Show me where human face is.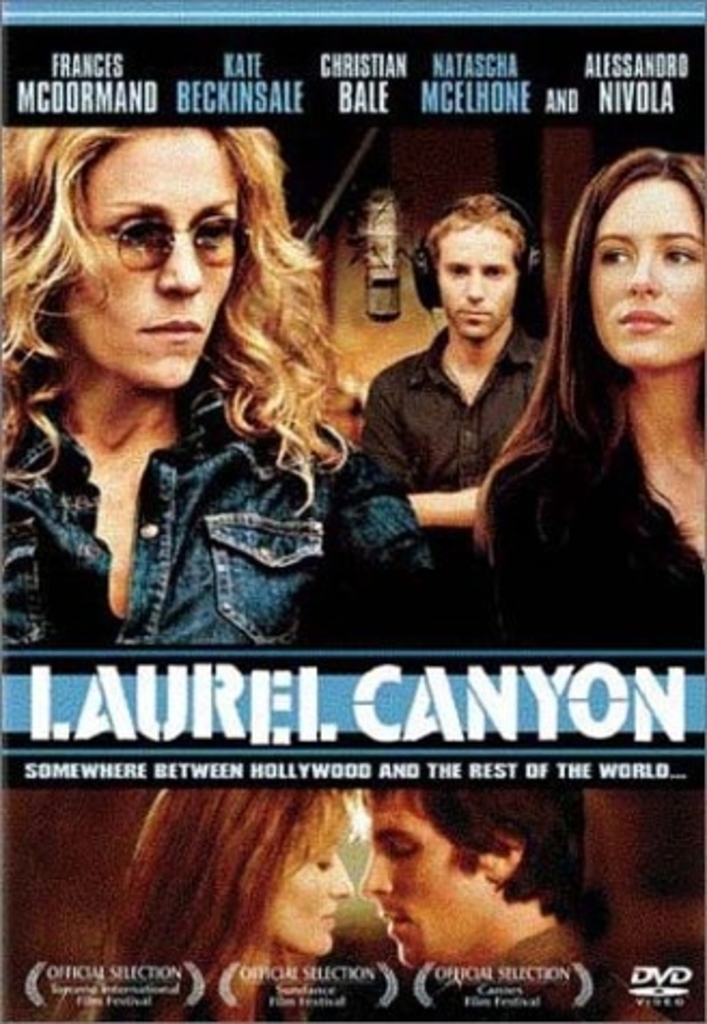
human face is at [x1=438, y1=226, x2=515, y2=347].
